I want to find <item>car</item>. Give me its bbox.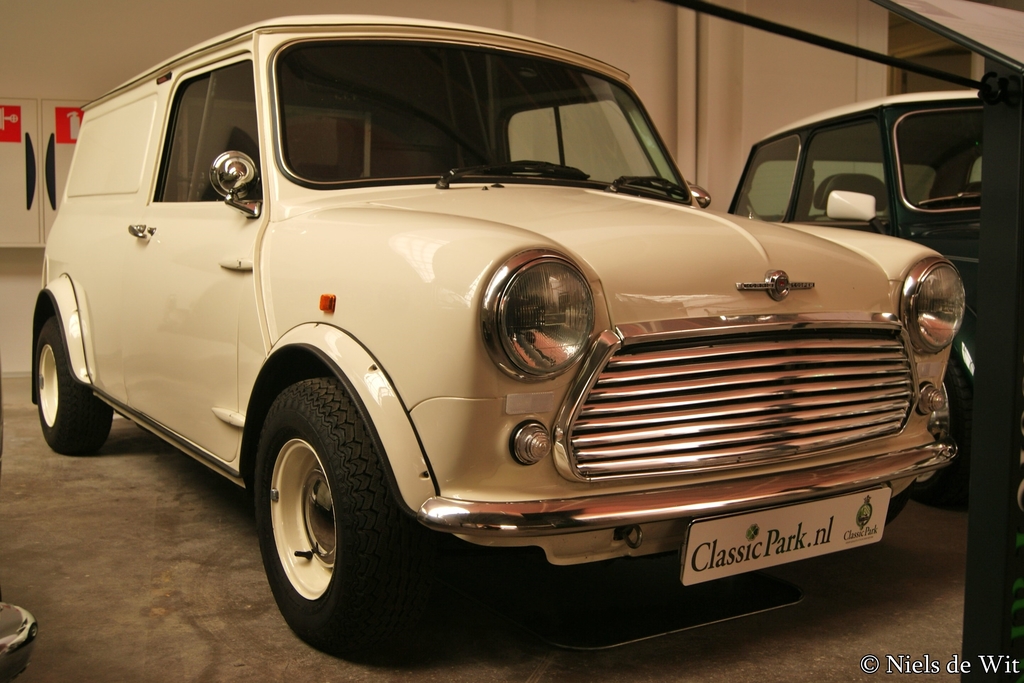
(730, 90, 986, 513).
